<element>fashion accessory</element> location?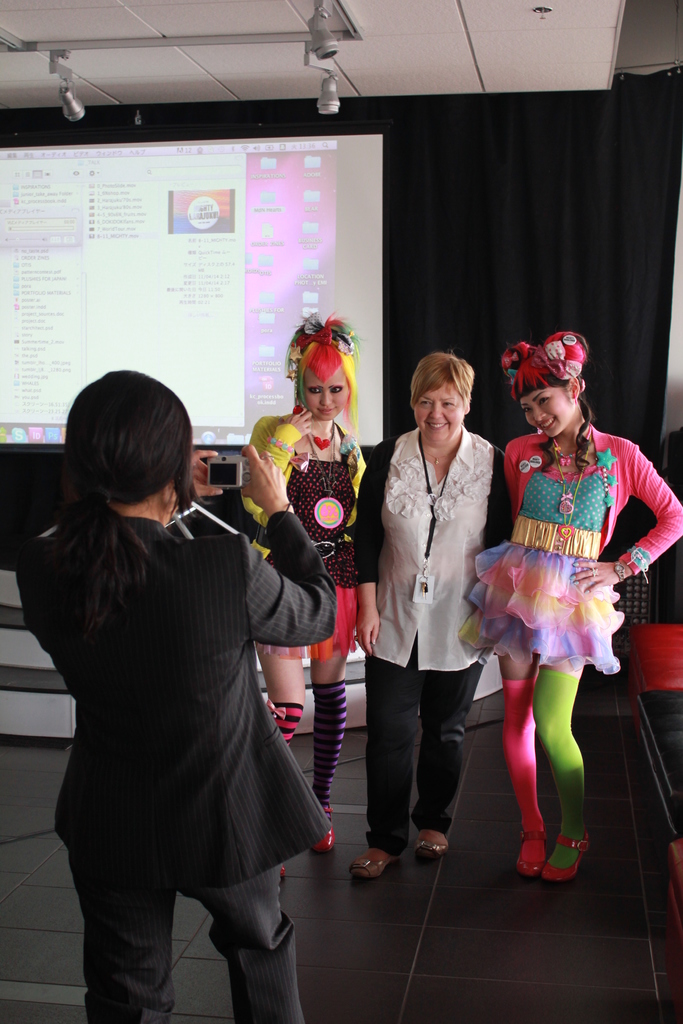
box=[572, 563, 579, 566]
